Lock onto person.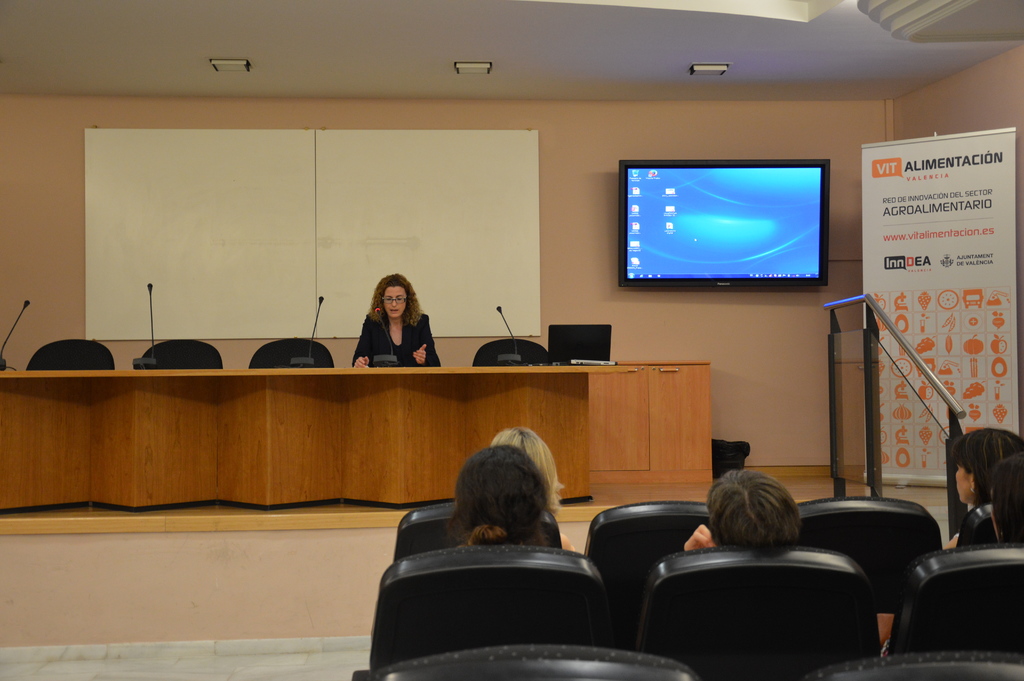
Locked: bbox=[879, 452, 1023, 654].
